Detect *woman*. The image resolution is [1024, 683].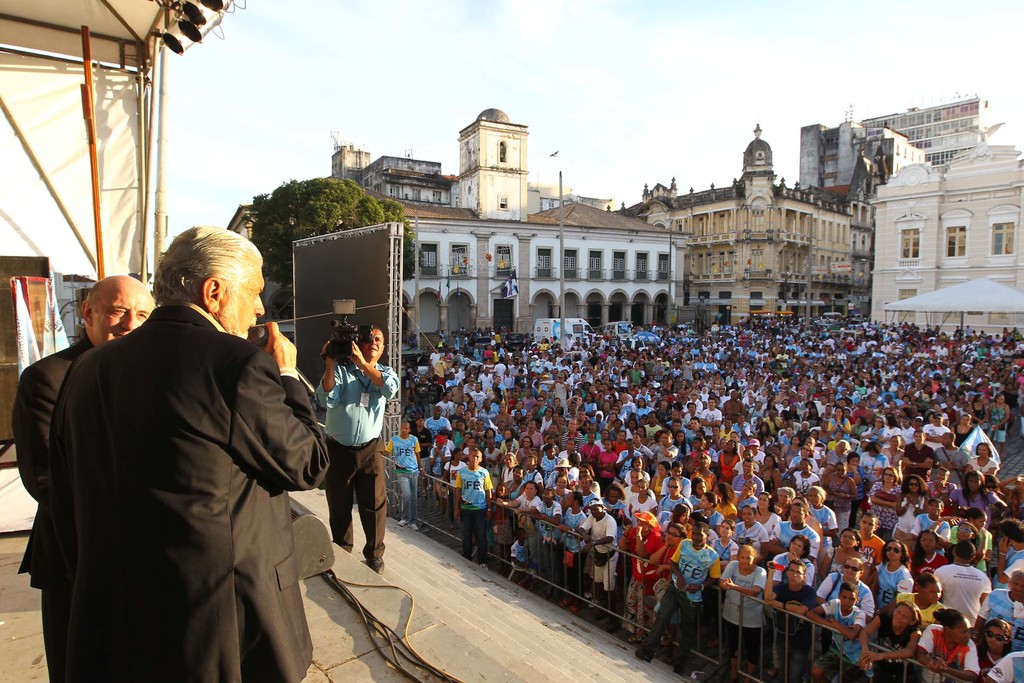
select_region(426, 435, 450, 509).
